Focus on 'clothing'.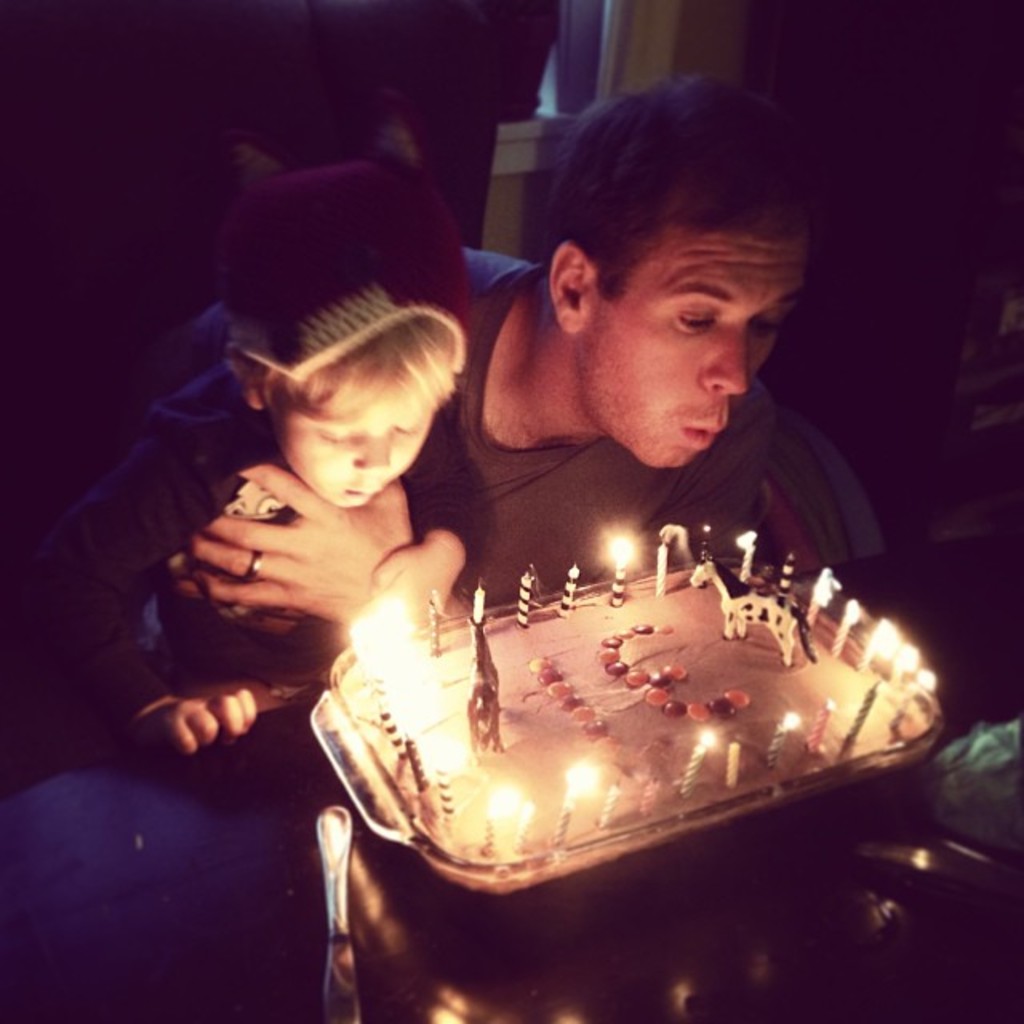
Focused at bbox=[0, 240, 901, 1022].
